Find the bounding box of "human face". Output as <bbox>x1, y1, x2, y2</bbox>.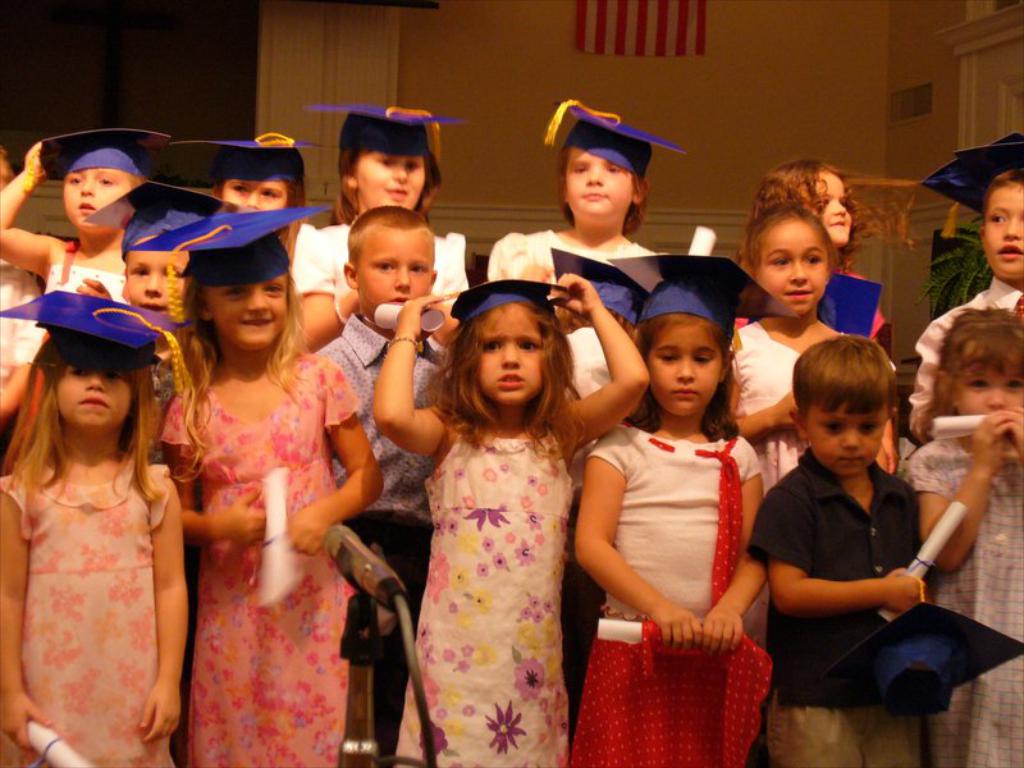
<bbox>950, 335, 1023, 413</bbox>.
